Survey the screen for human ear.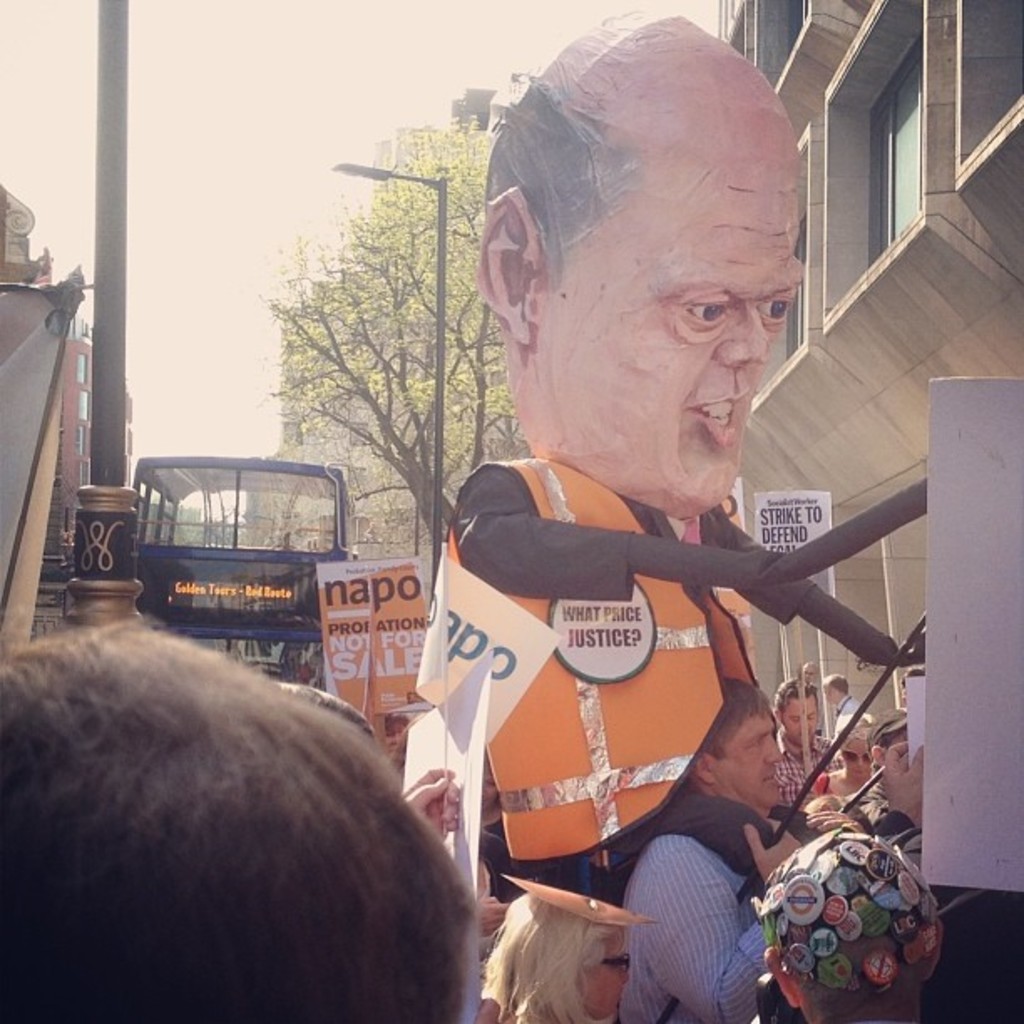
Survey found: <bbox>867, 745, 888, 765</bbox>.
